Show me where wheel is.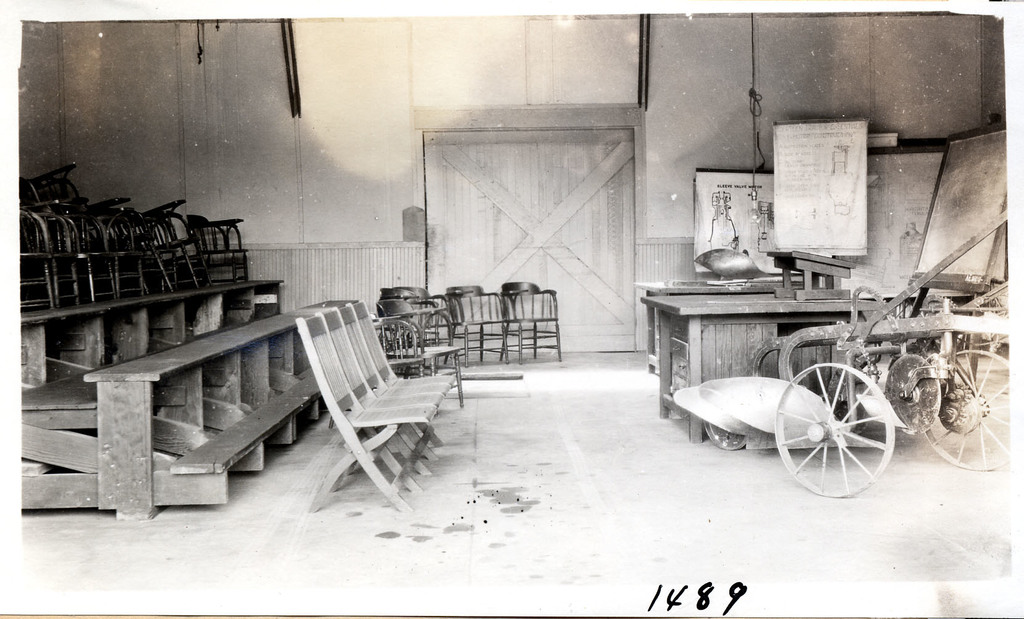
wheel is at (919, 349, 1009, 471).
